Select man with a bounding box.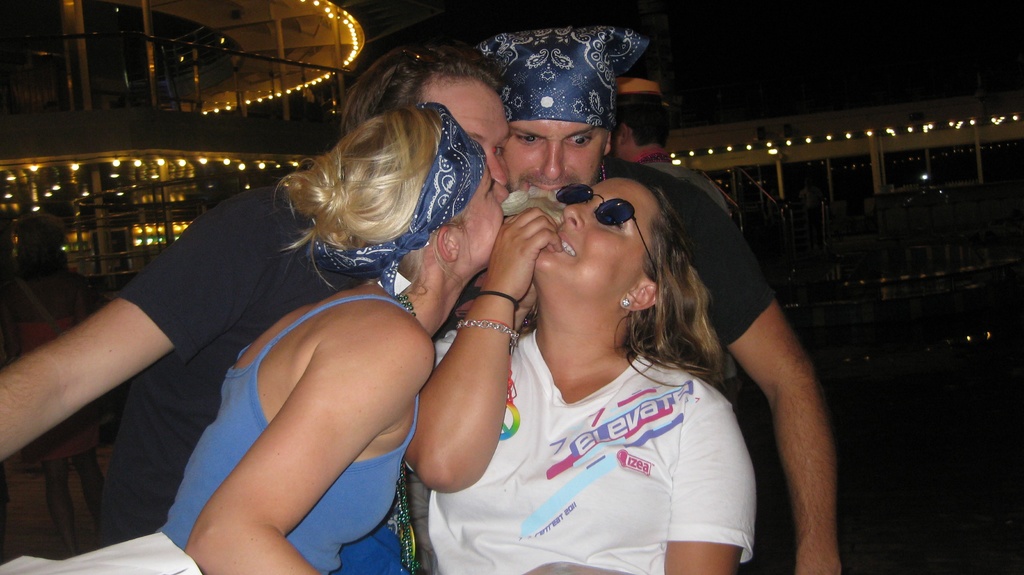
462/24/842/574.
